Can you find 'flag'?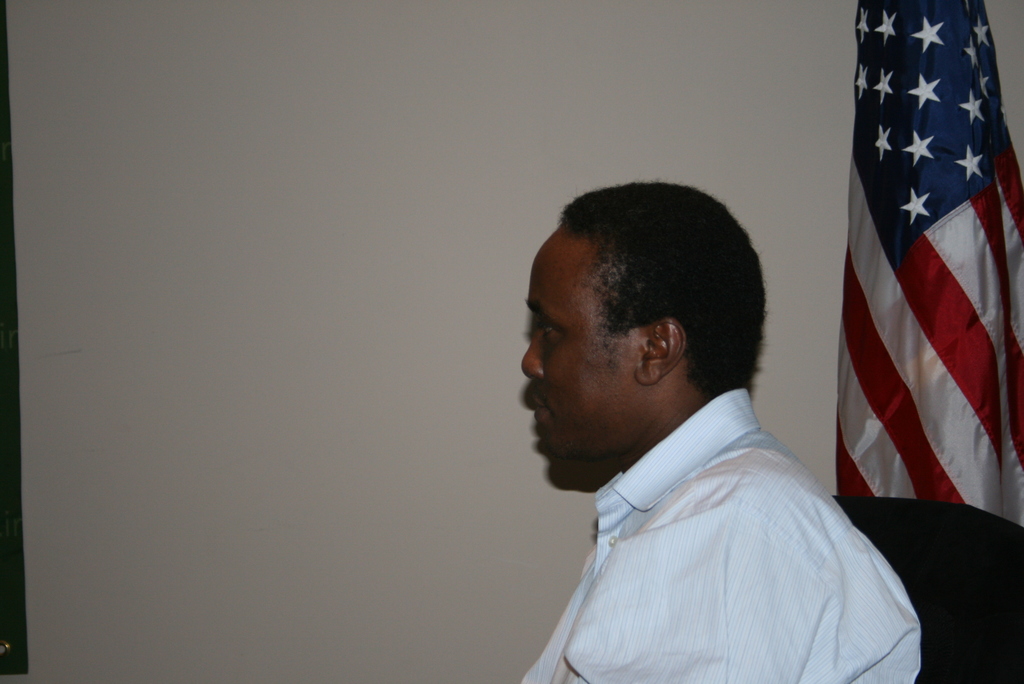
Yes, bounding box: [833, 0, 1016, 570].
